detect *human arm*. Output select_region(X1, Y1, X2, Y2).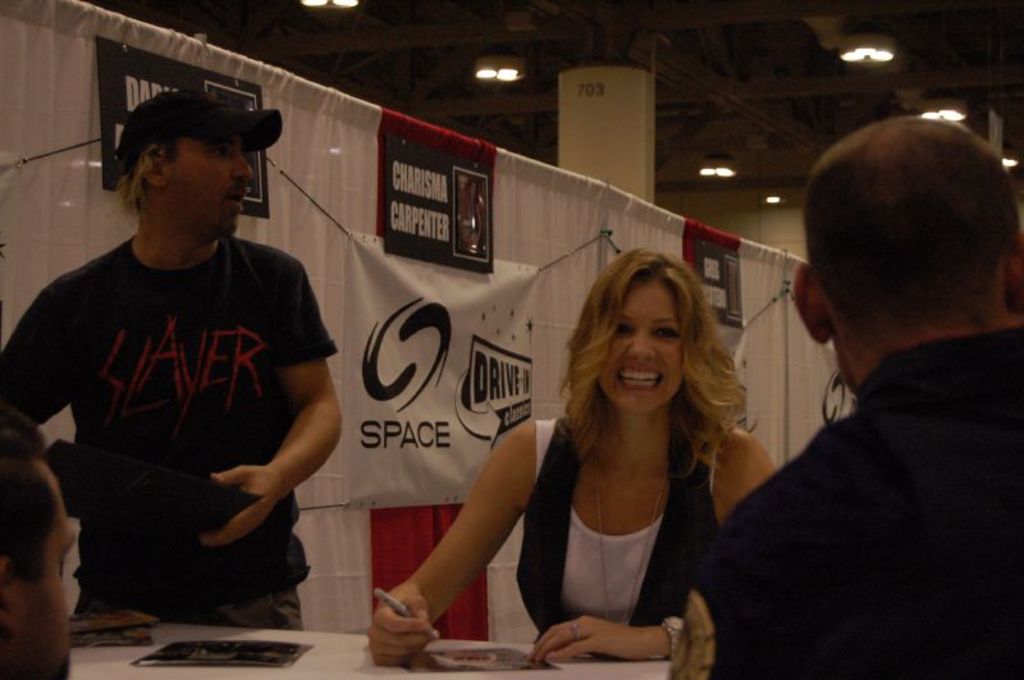
select_region(365, 415, 538, 660).
